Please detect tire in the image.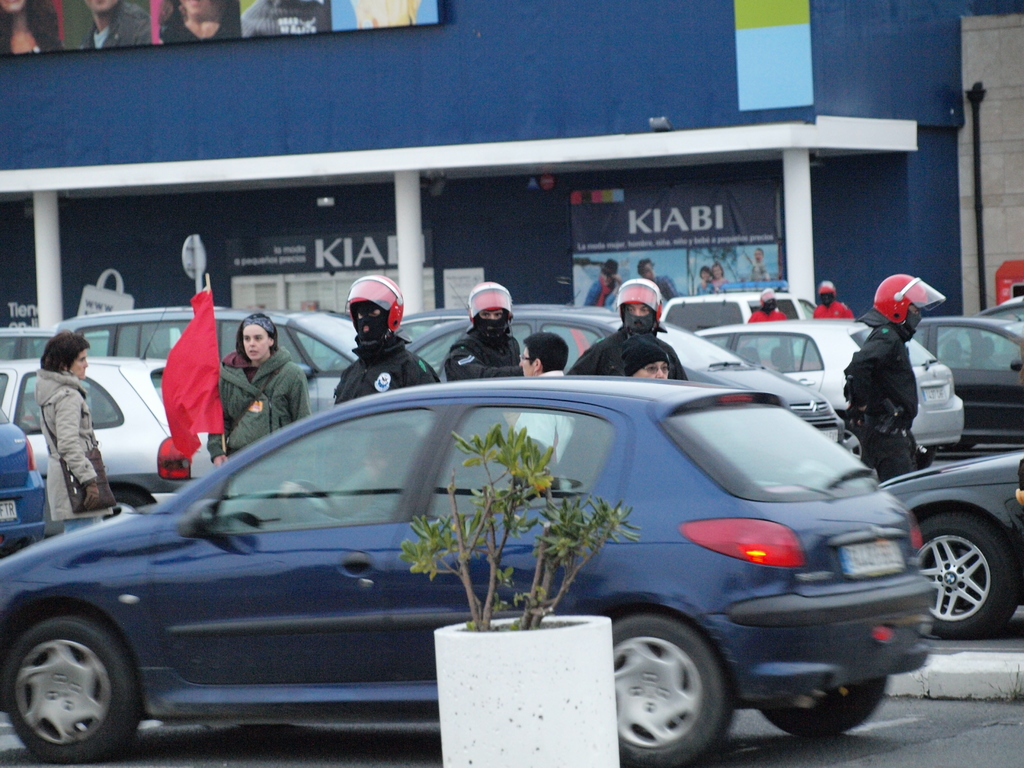
<region>113, 490, 143, 512</region>.
